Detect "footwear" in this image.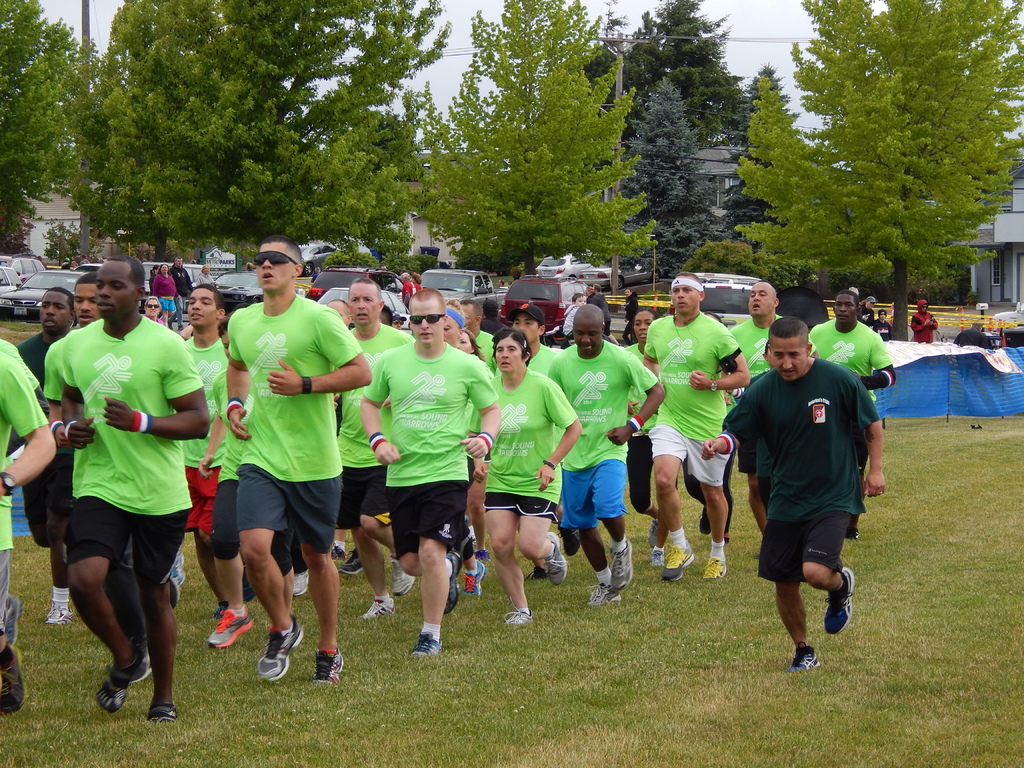
Detection: 467 558 486 599.
